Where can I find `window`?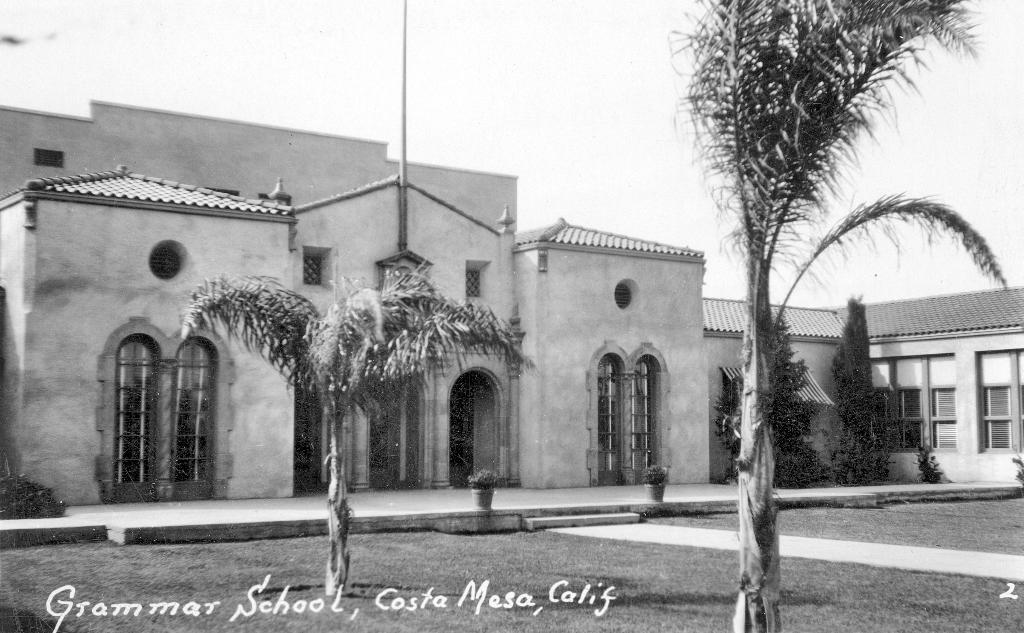
You can find it at 873,355,958,453.
